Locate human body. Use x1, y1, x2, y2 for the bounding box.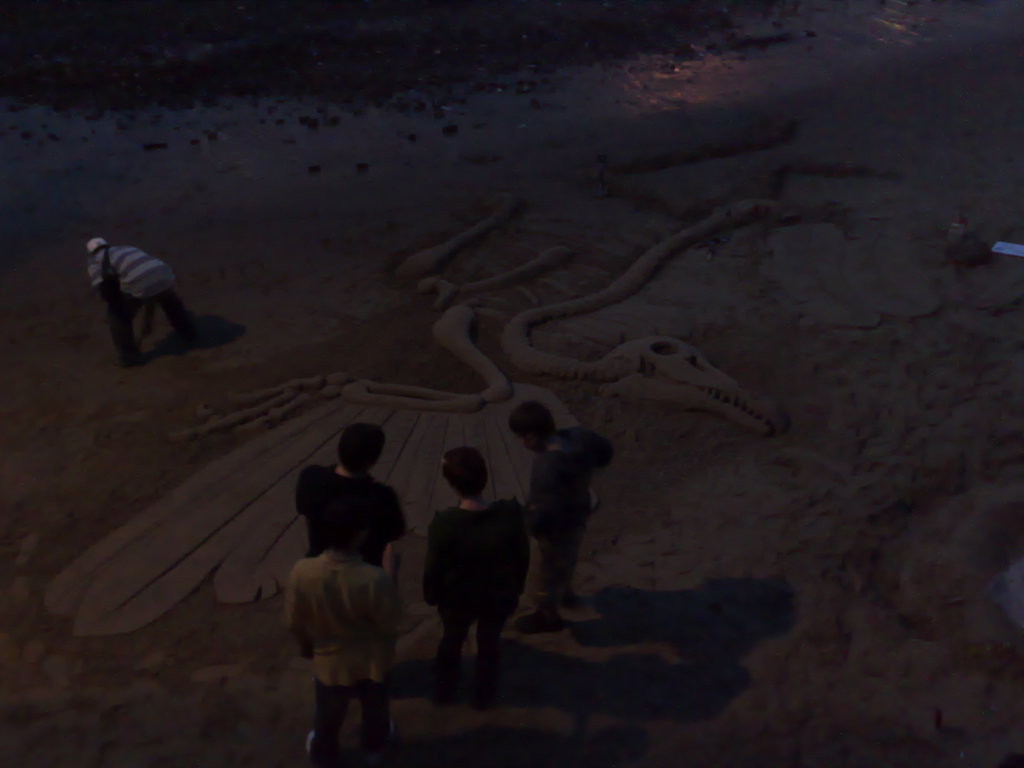
84, 234, 195, 365.
